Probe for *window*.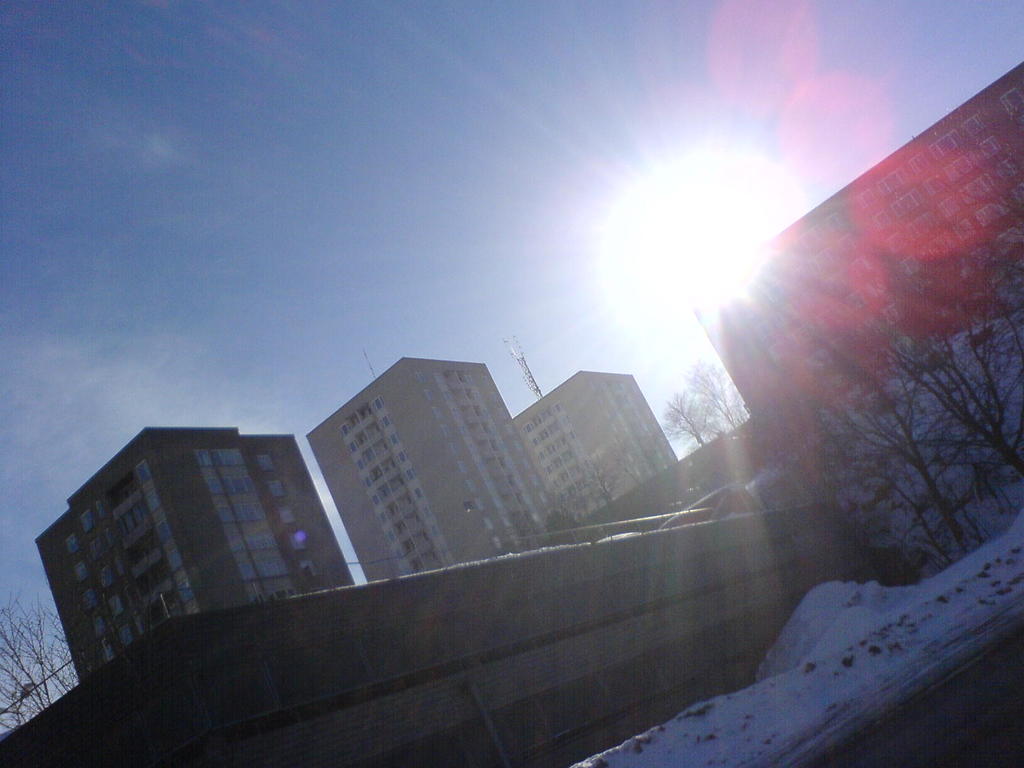
Probe result: x1=92 y1=618 x2=104 y2=637.
